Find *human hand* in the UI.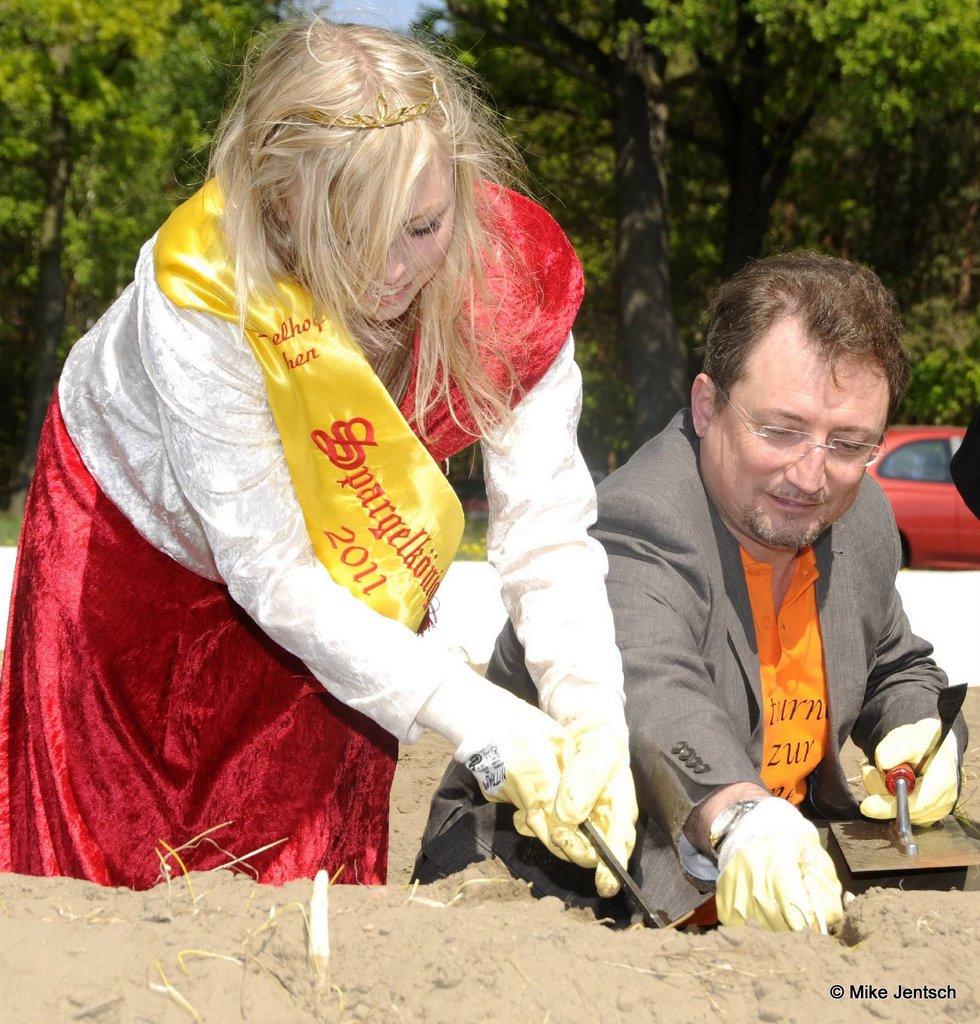
UI element at (517,731,641,900).
